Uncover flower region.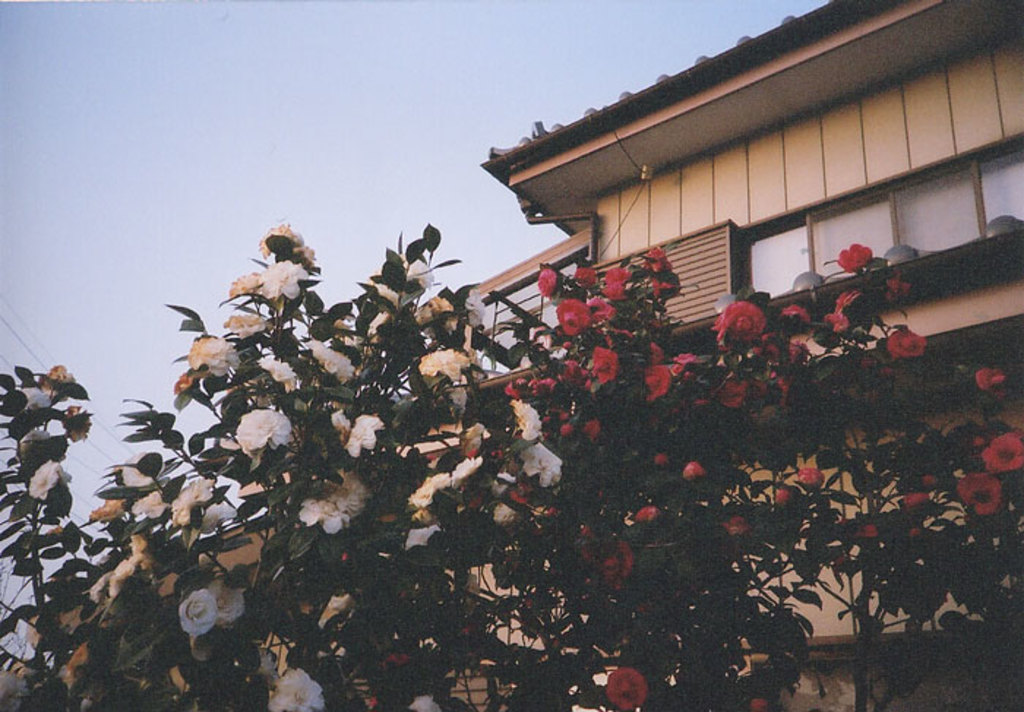
Uncovered: bbox(22, 459, 66, 501).
